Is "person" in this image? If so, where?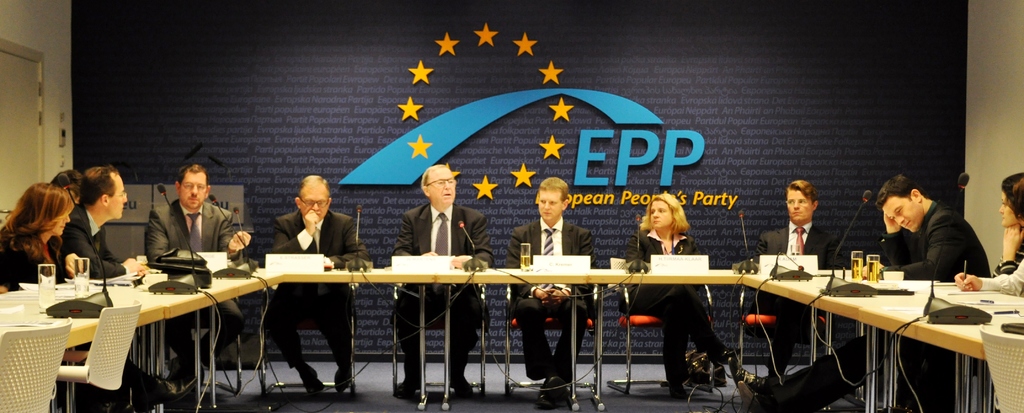
Yes, at (left=619, top=190, right=739, bottom=405).
